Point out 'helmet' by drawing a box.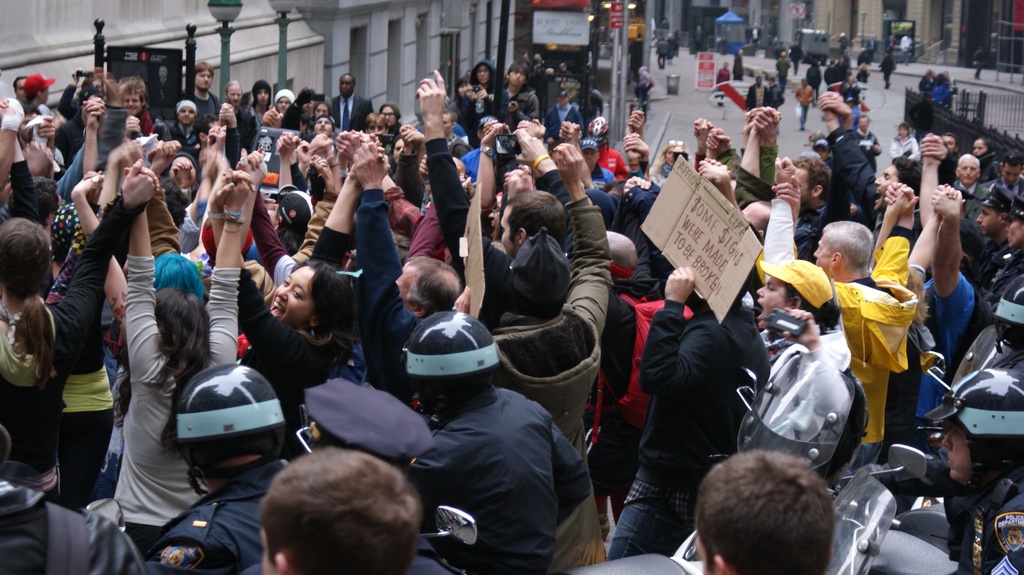
bbox(401, 311, 502, 396).
